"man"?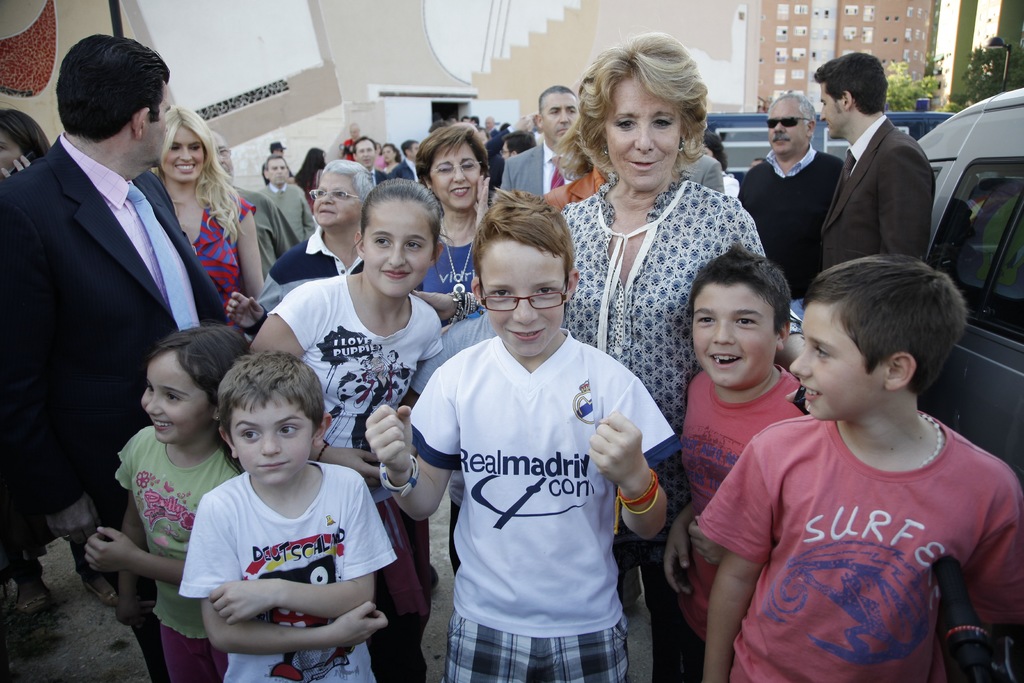
box=[484, 115, 508, 188]
